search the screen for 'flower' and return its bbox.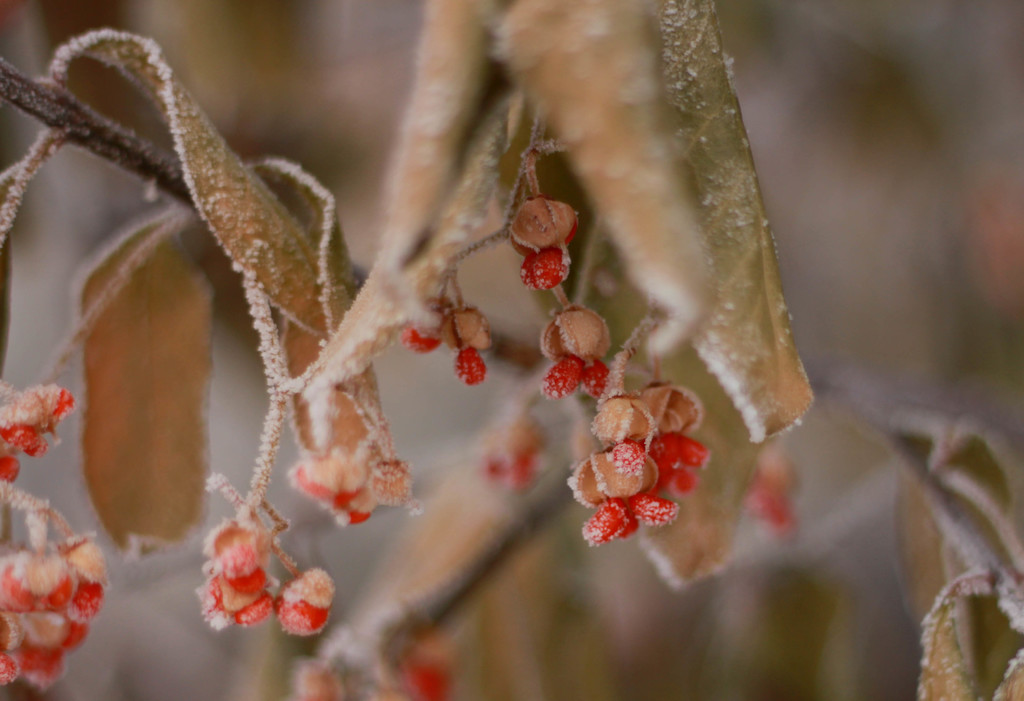
Found: l=407, t=301, r=488, b=377.
